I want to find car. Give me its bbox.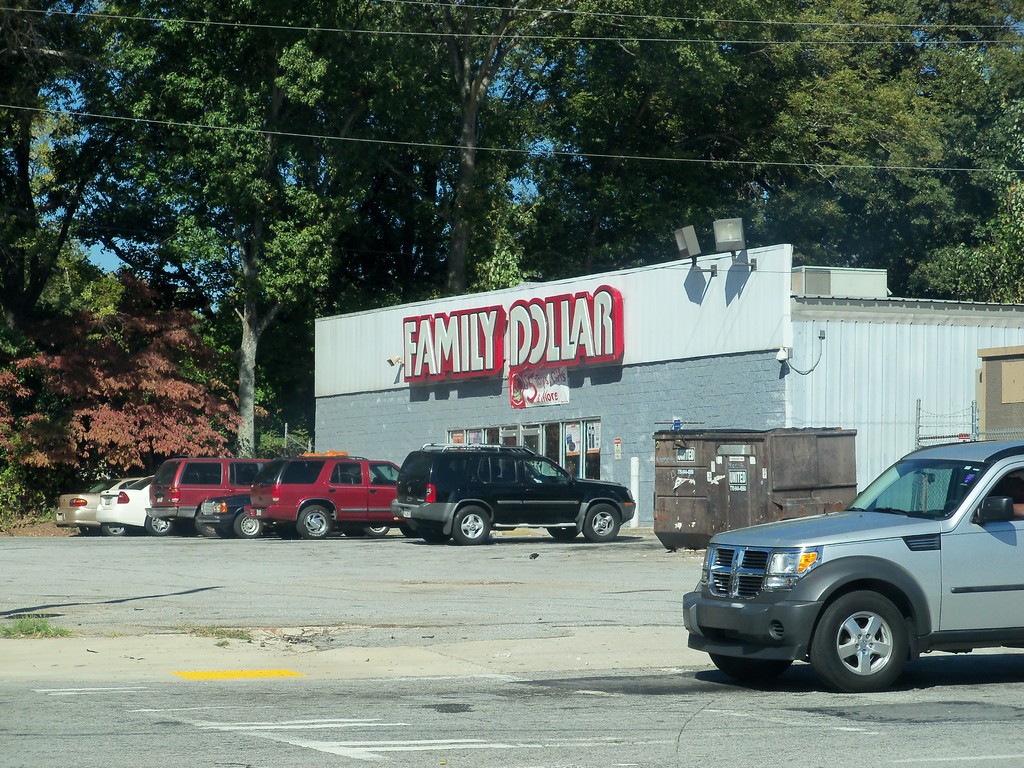
[left=58, top=481, right=105, bottom=540].
